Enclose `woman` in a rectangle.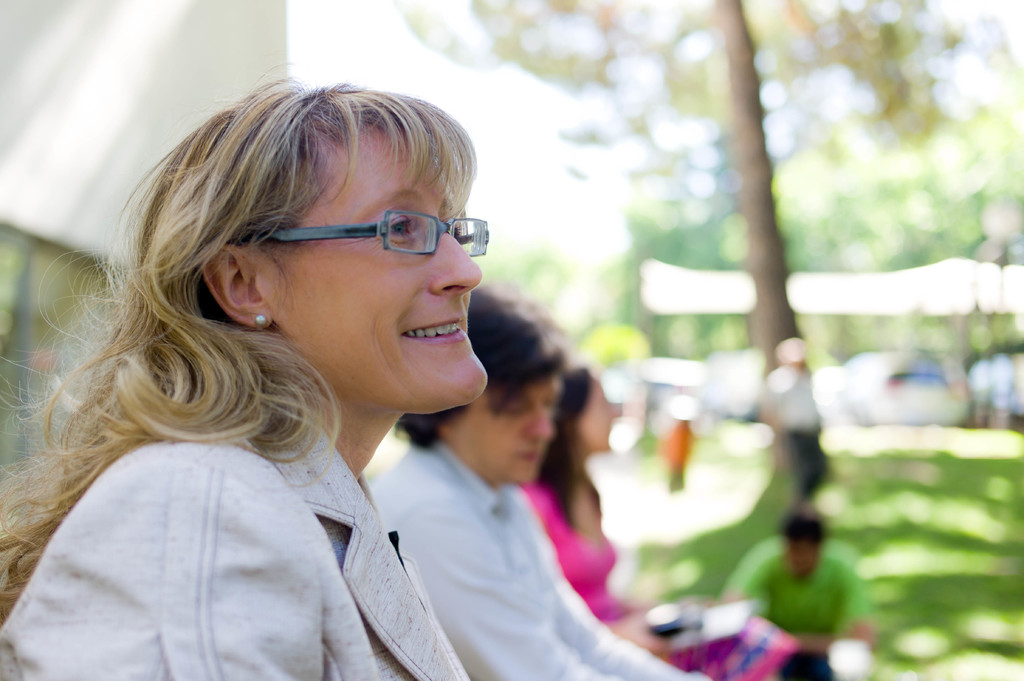
detection(761, 342, 836, 502).
